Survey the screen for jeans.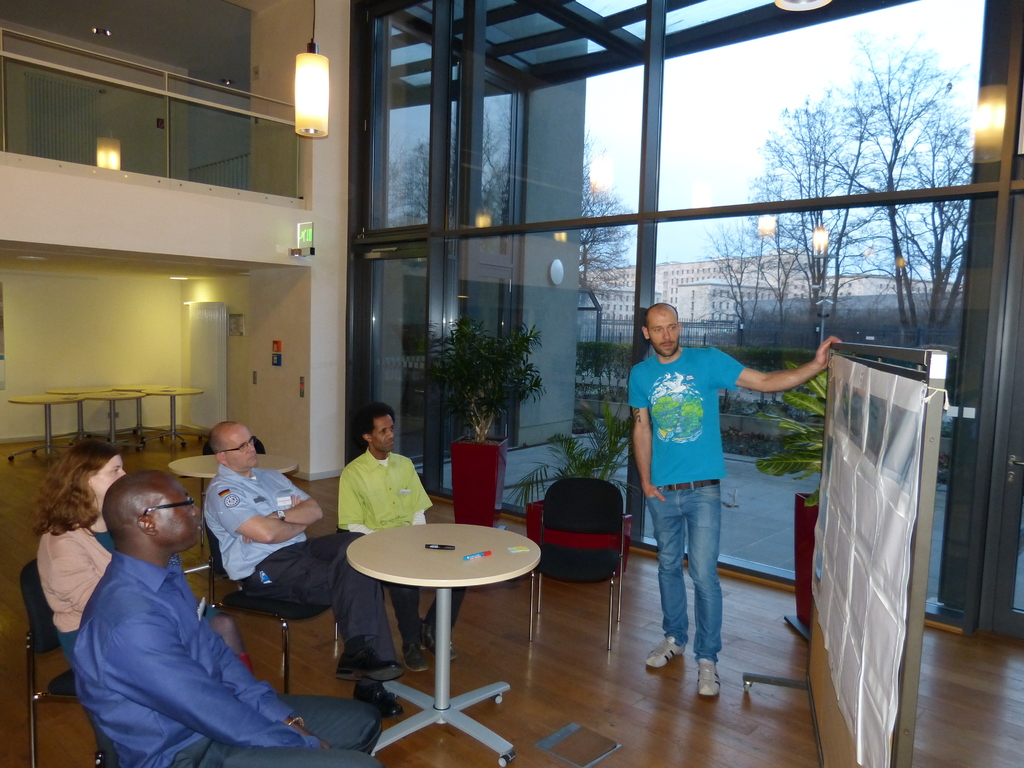
Survey found: Rect(646, 483, 724, 664).
